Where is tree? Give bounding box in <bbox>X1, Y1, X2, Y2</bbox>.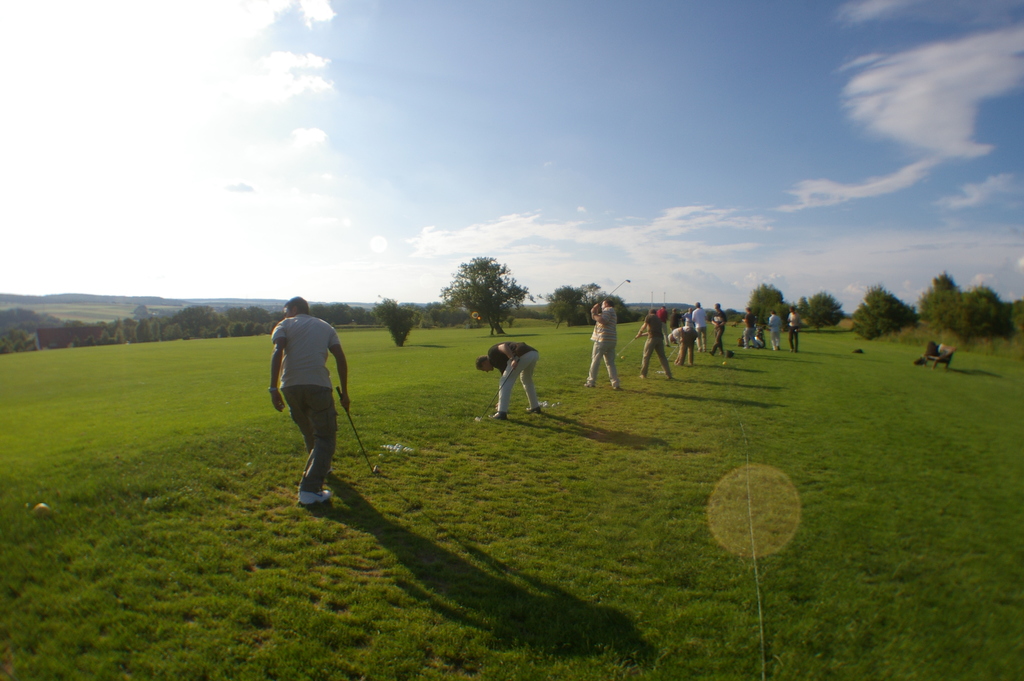
<bbox>848, 277, 922, 342</bbox>.
